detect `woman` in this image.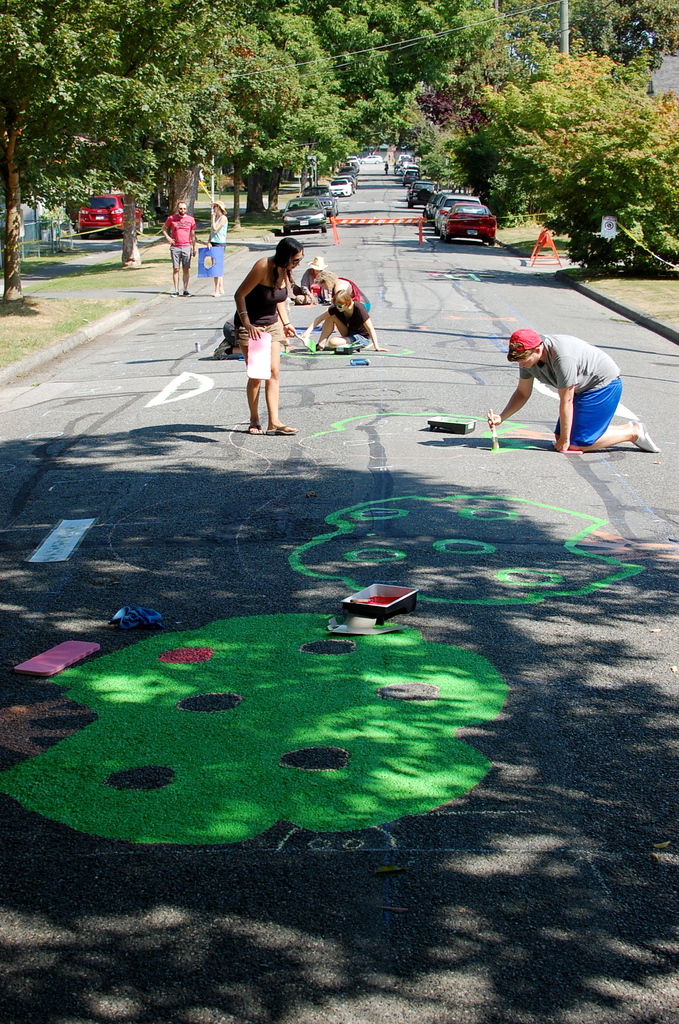
Detection: (204,199,226,298).
